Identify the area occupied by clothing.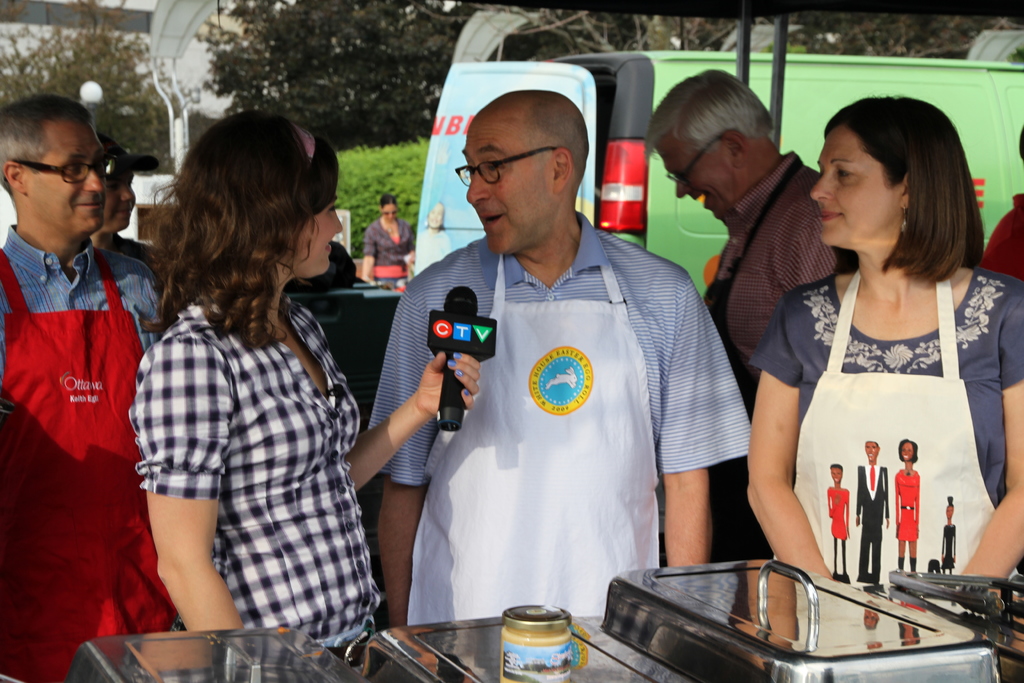
Area: BBox(147, 254, 367, 655).
